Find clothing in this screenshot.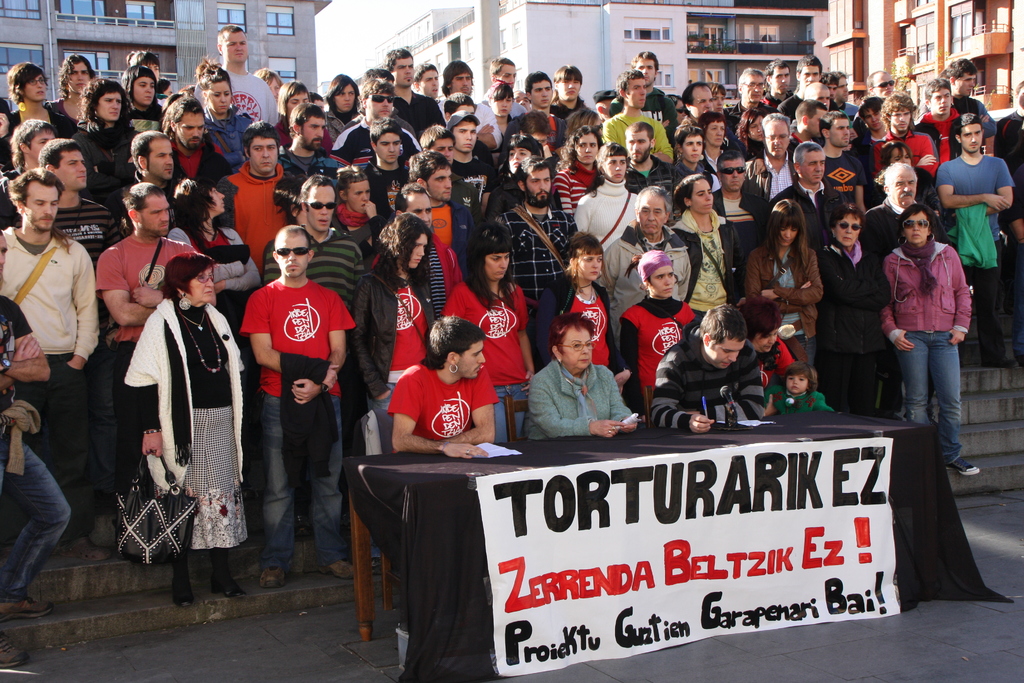
The bounding box for clothing is region(285, 145, 344, 183).
